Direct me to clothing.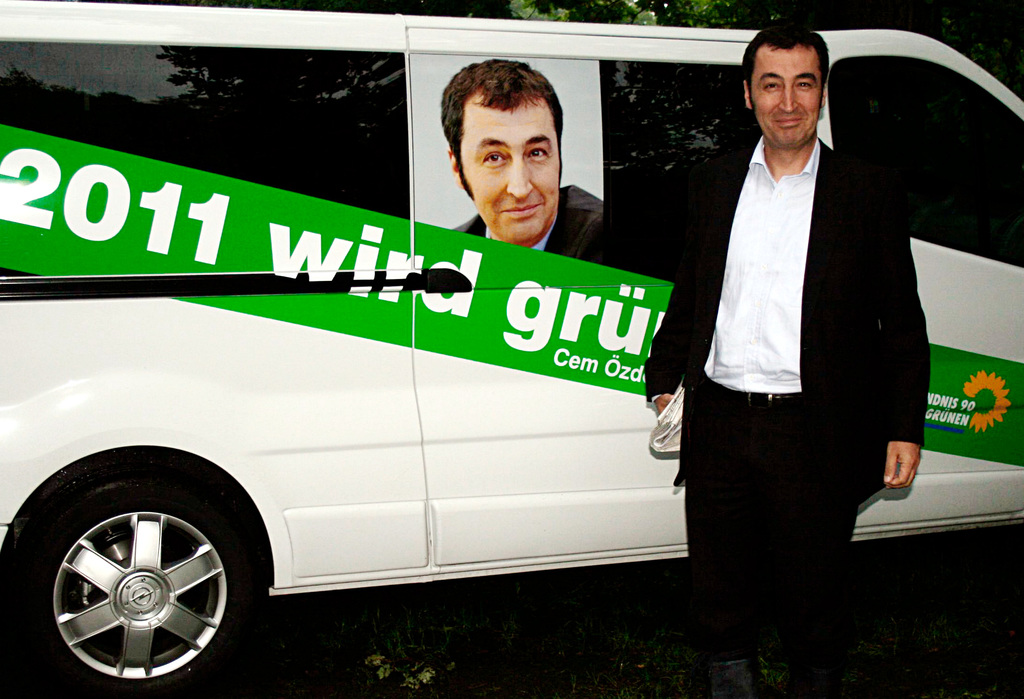
Direction: select_region(641, 133, 930, 506).
